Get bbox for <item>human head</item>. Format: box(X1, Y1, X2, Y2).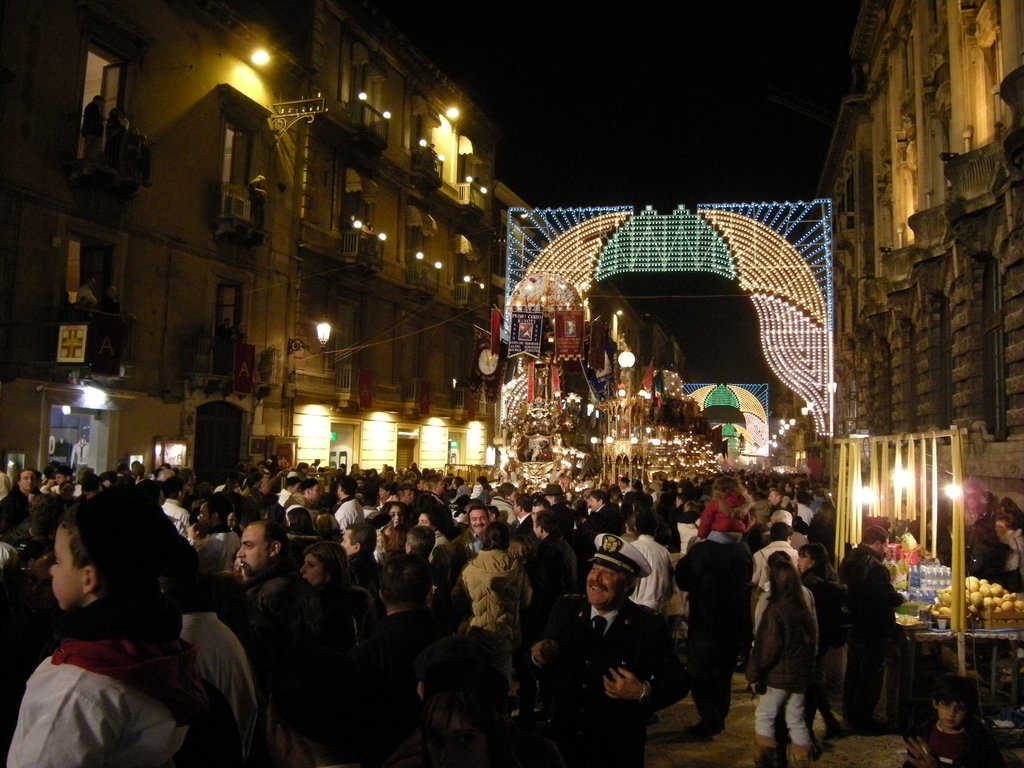
box(340, 524, 378, 553).
